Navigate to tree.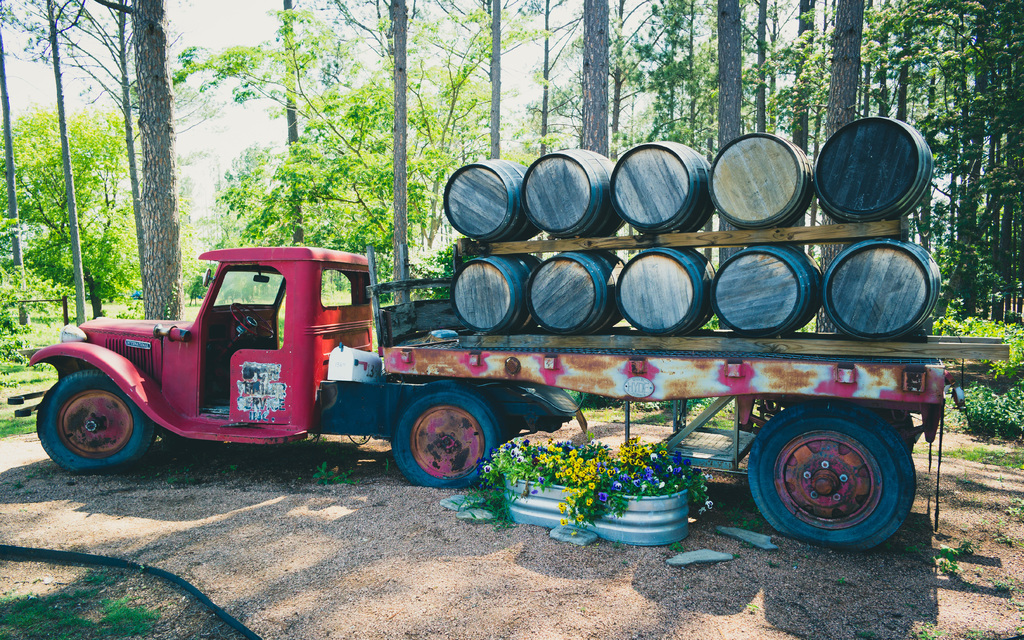
Navigation target: (x1=0, y1=106, x2=139, y2=299).
